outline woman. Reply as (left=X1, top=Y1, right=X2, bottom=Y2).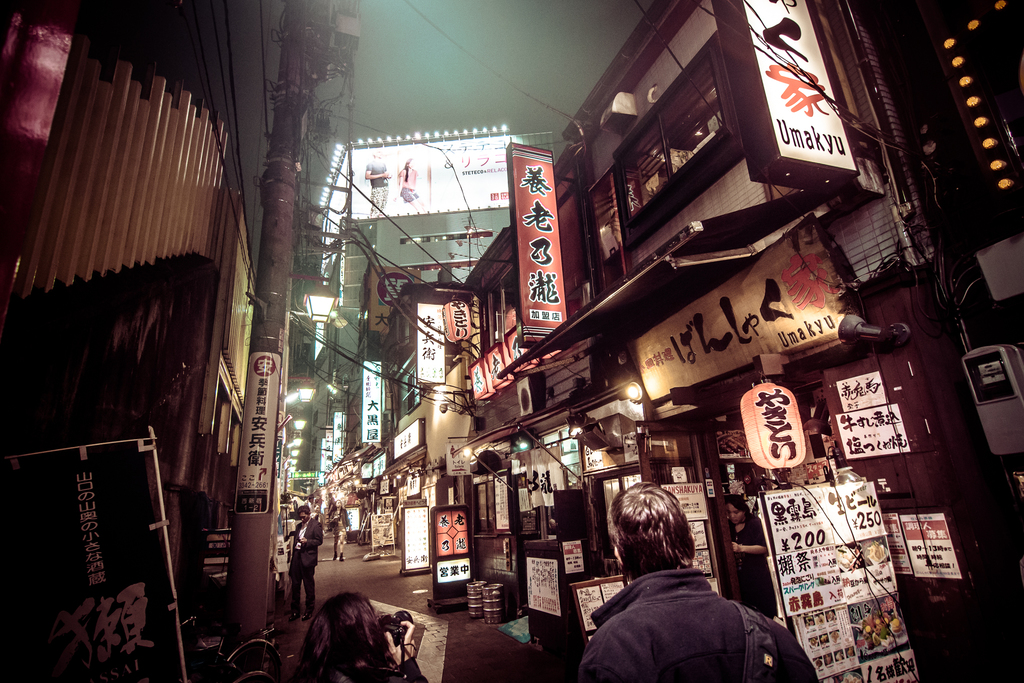
(left=273, top=582, right=429, bottom=682).
